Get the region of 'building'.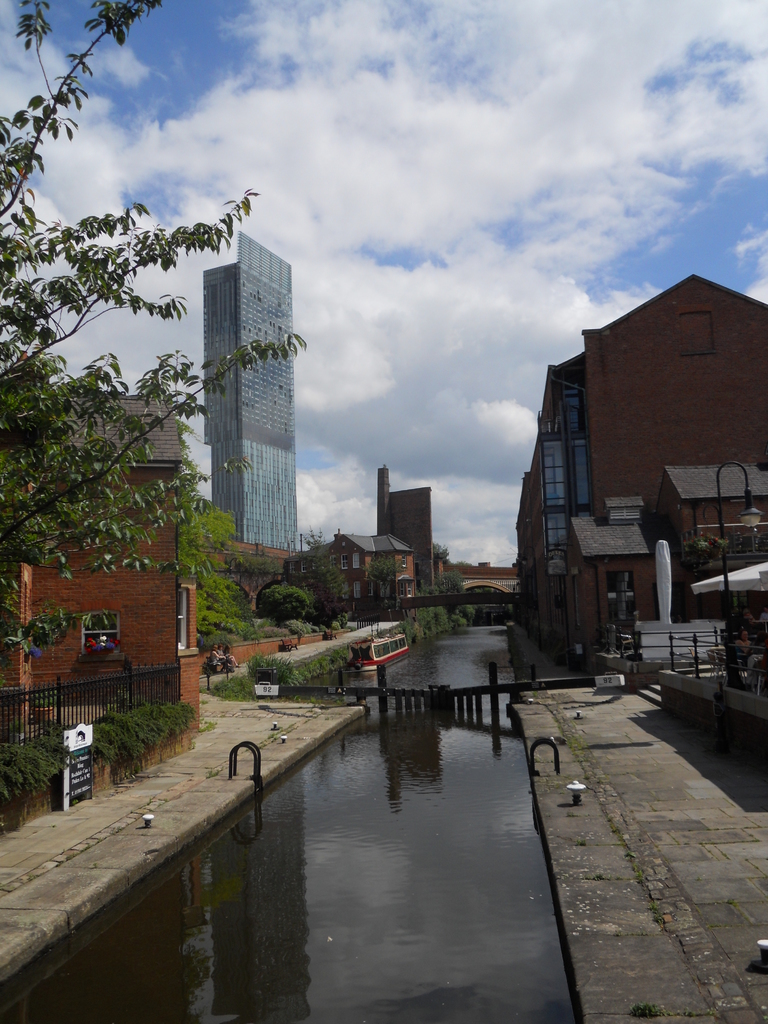
l=508, t=278, r=767, b=671.
